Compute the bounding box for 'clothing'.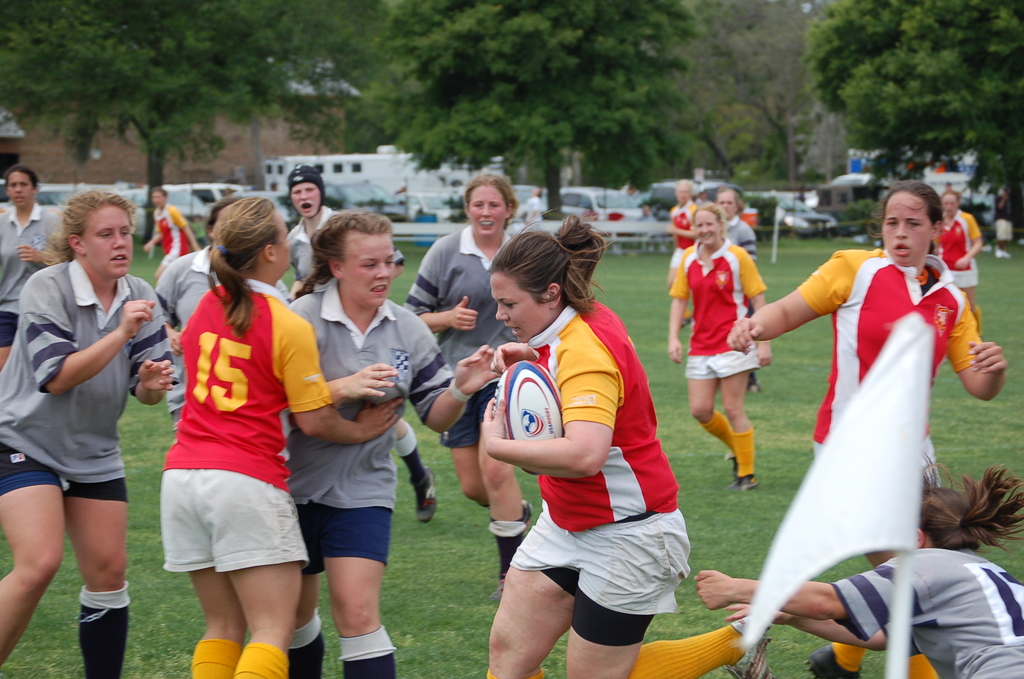
left=154, top=243, right=219, bottom=424.
